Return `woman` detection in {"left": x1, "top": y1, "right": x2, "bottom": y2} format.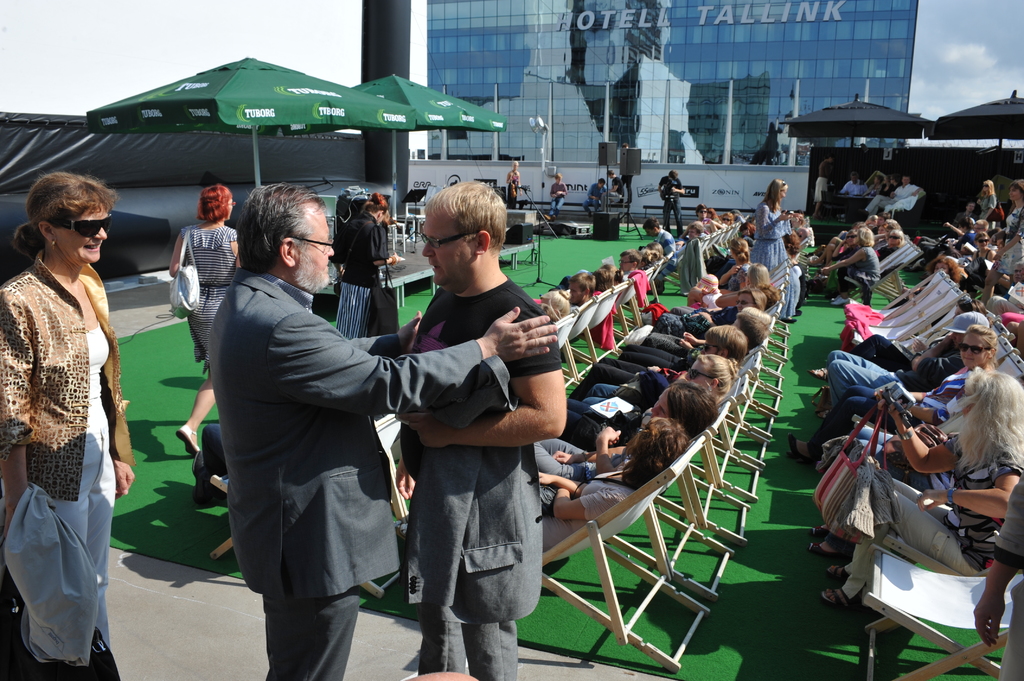
{"left": 504, "top": 159, "right": 521, "bottom": 209}.
